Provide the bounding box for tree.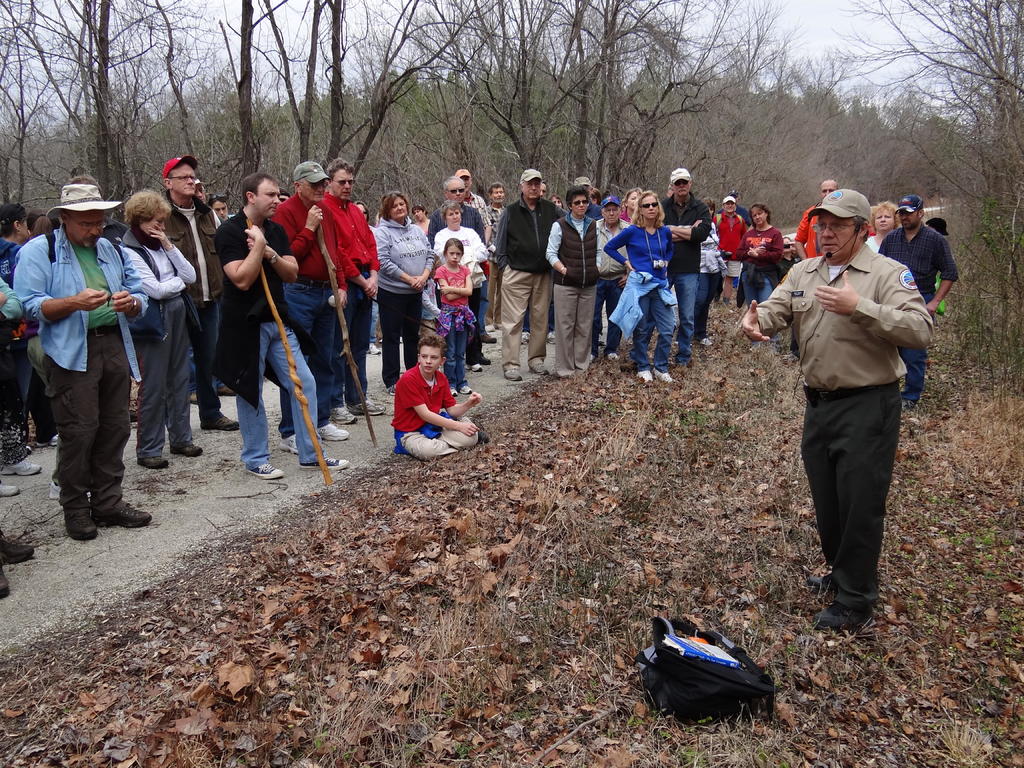
detection(320, 0, 490, 233).
